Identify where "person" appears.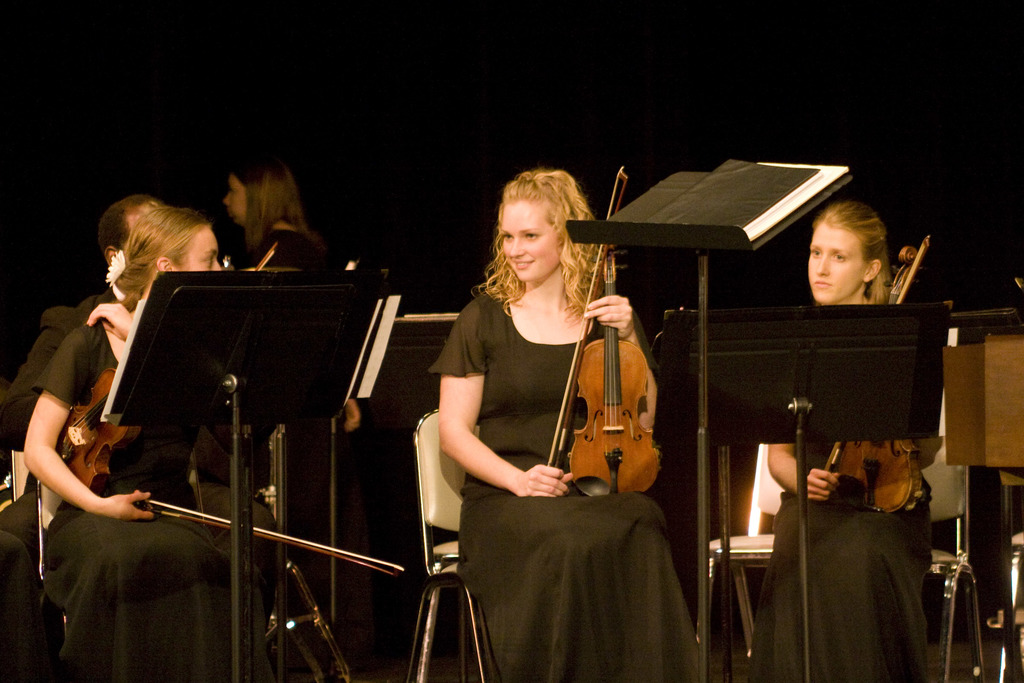
Appears at [0, 191, 169, 682].
